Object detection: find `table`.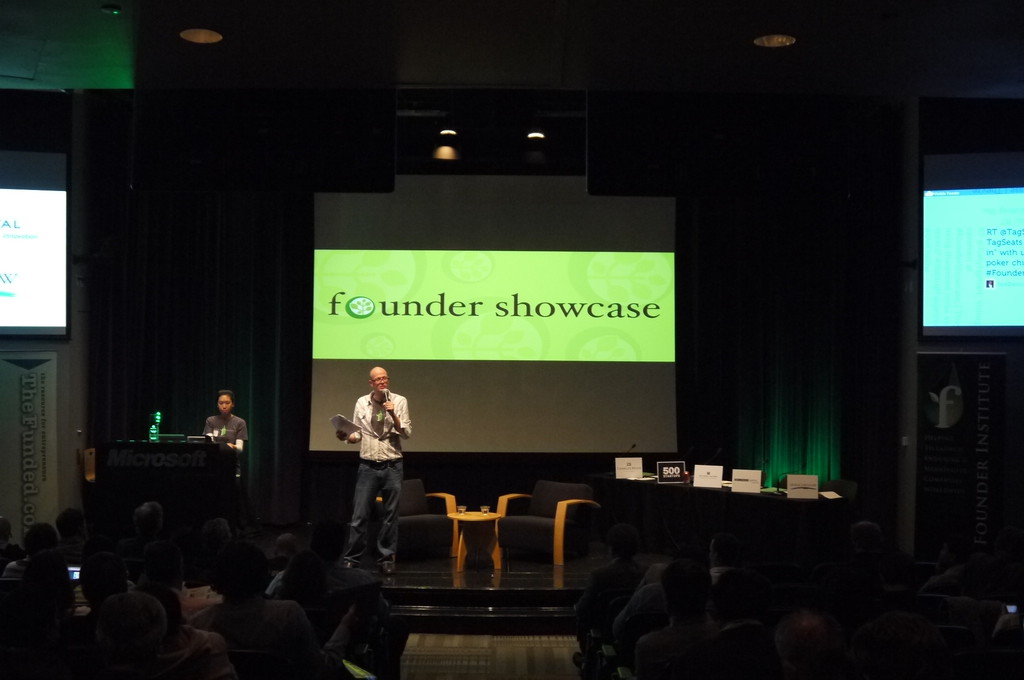
438, 508, 506, 571.
